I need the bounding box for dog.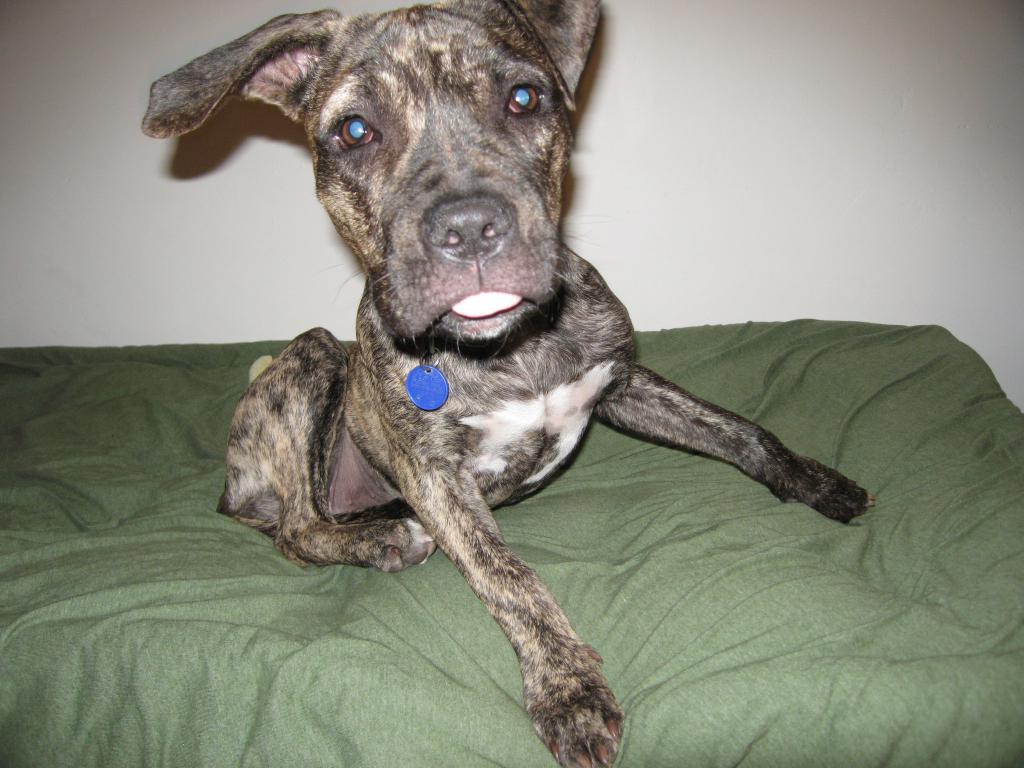
Here it is: [137, 0, 874, 767].
